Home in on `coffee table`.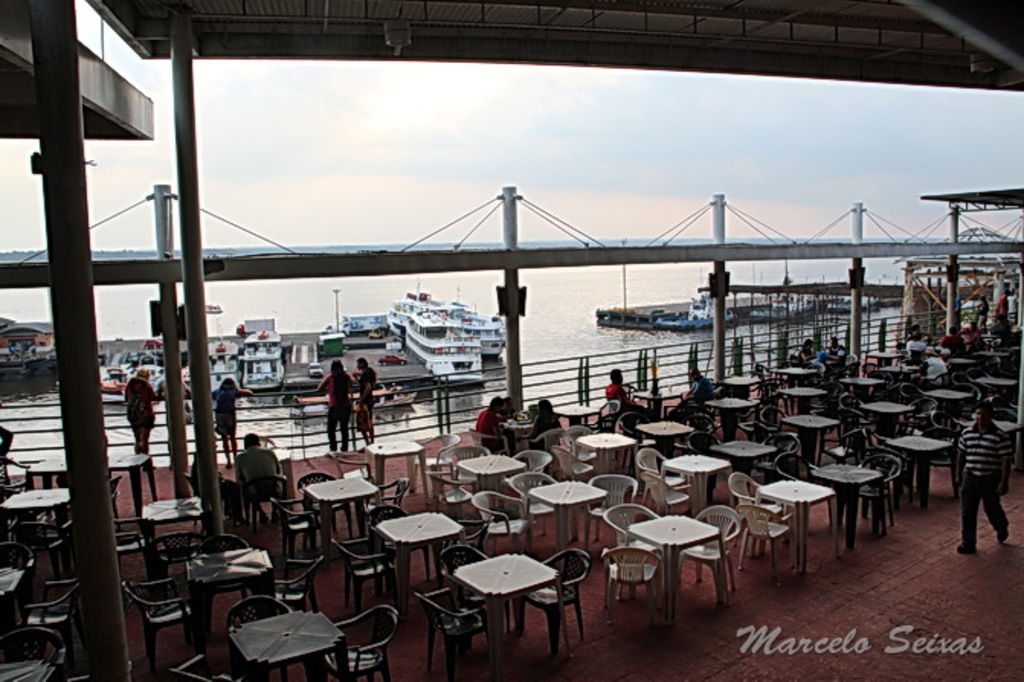
Homed in at 778, 372, 824, 415.
